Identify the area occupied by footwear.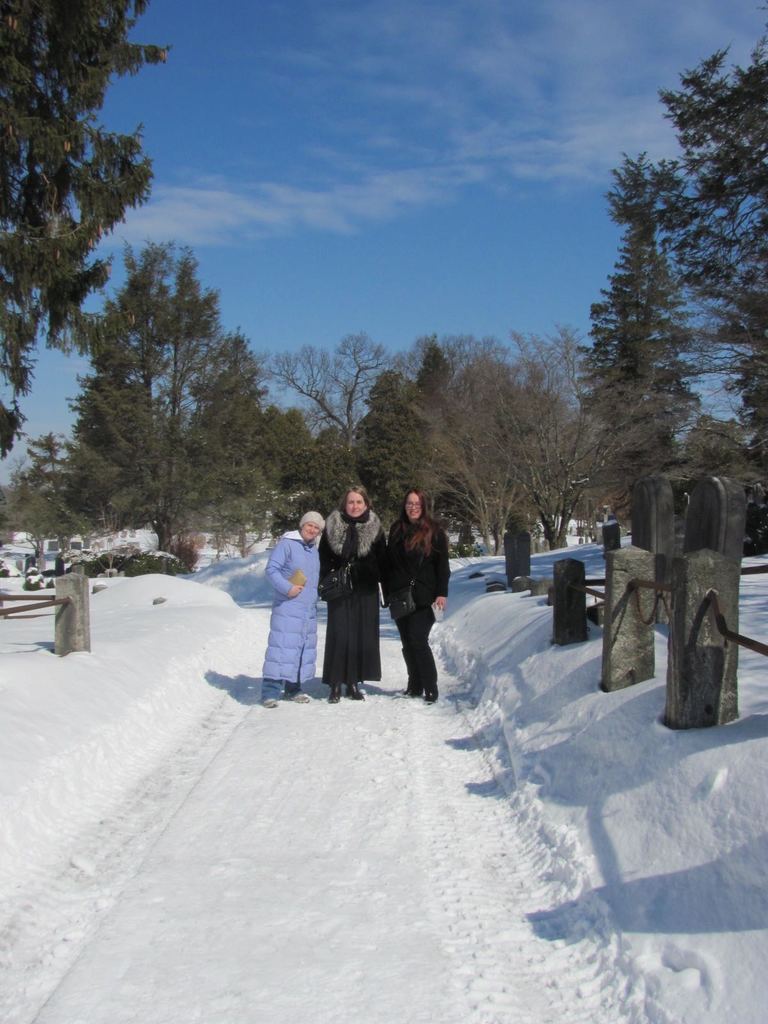
Area: Rect(260, 699, 278, 708).
